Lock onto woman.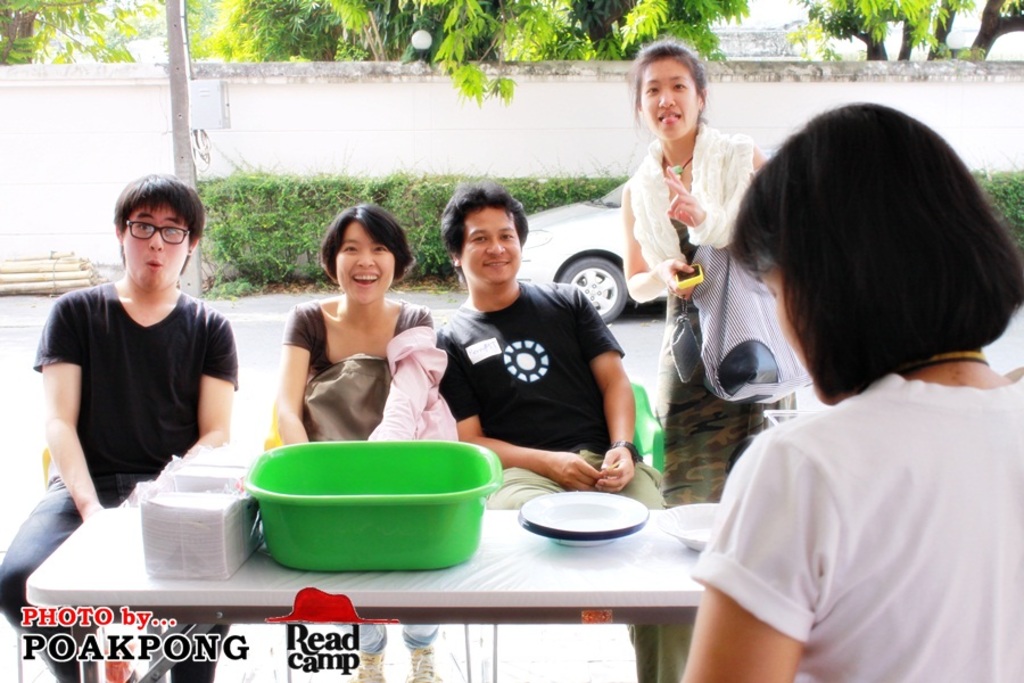
Locked: x1=677 y1=97 x2=1023 y2=682.
